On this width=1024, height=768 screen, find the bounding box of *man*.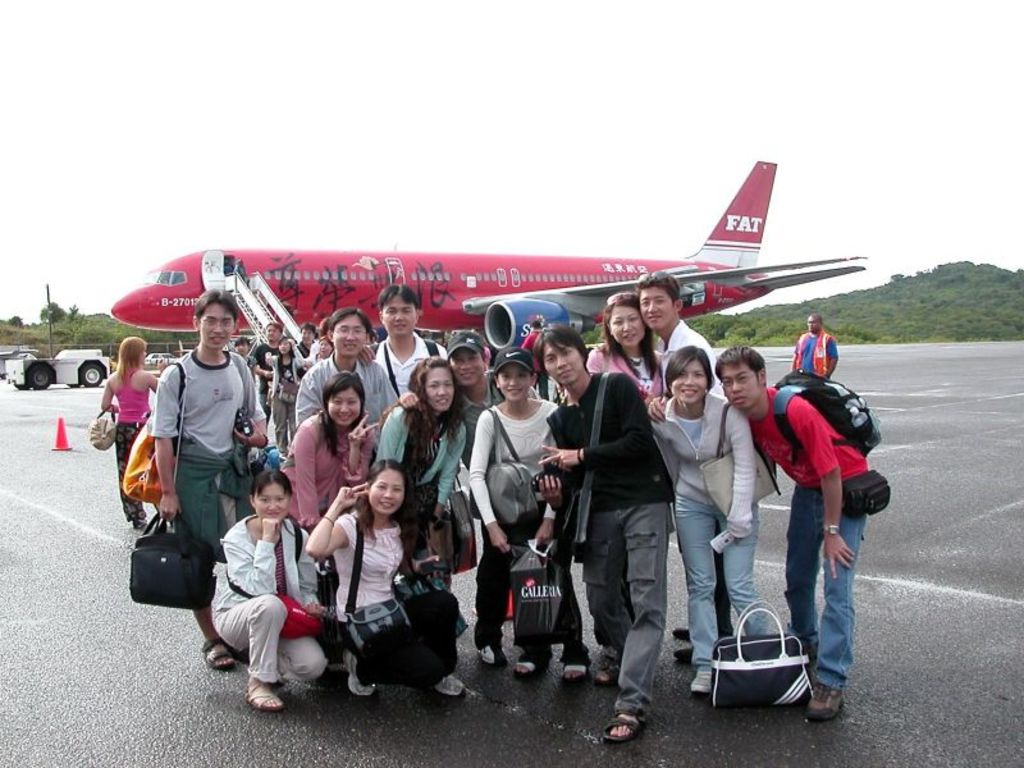
Bounding box: left=134, top=307, right=257, bottom=632.
